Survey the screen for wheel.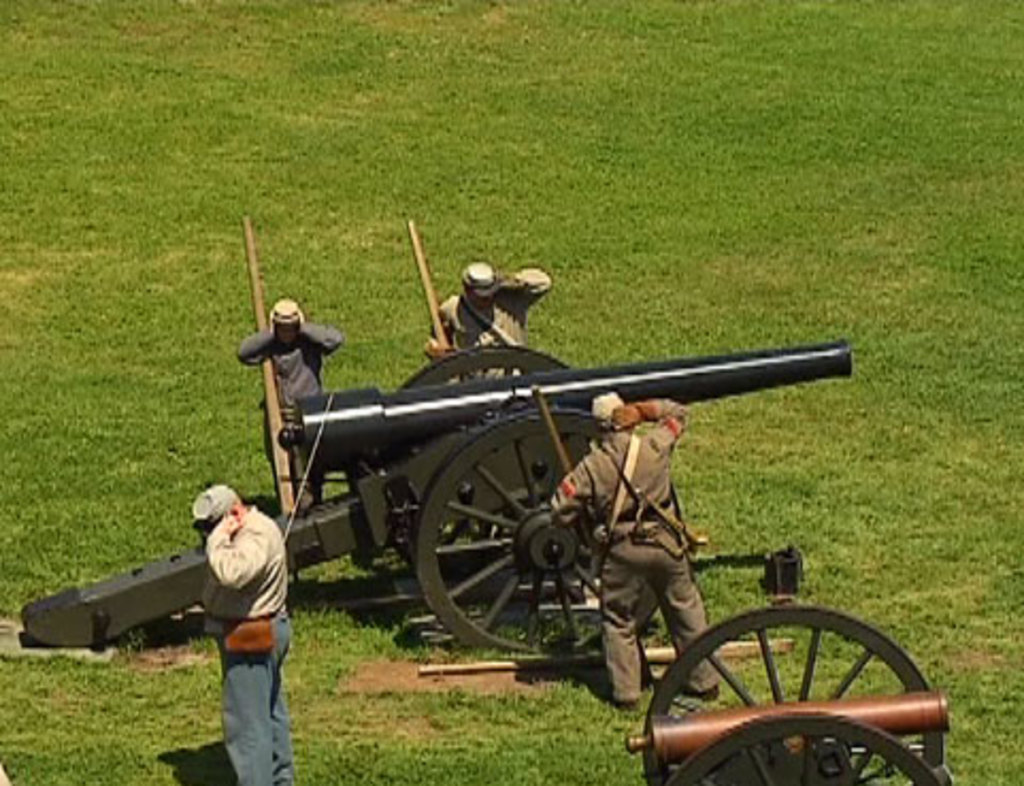
Survey found: region(349, 343, 579, 575).
